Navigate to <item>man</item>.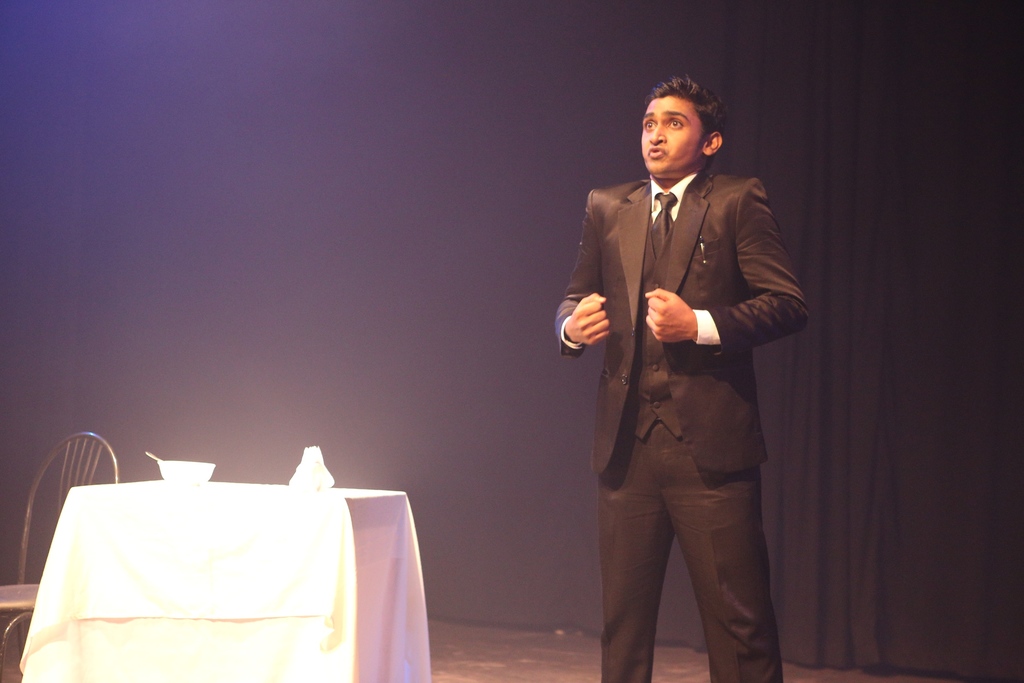
Navigation target: crop(562, 48, 812, 644).
